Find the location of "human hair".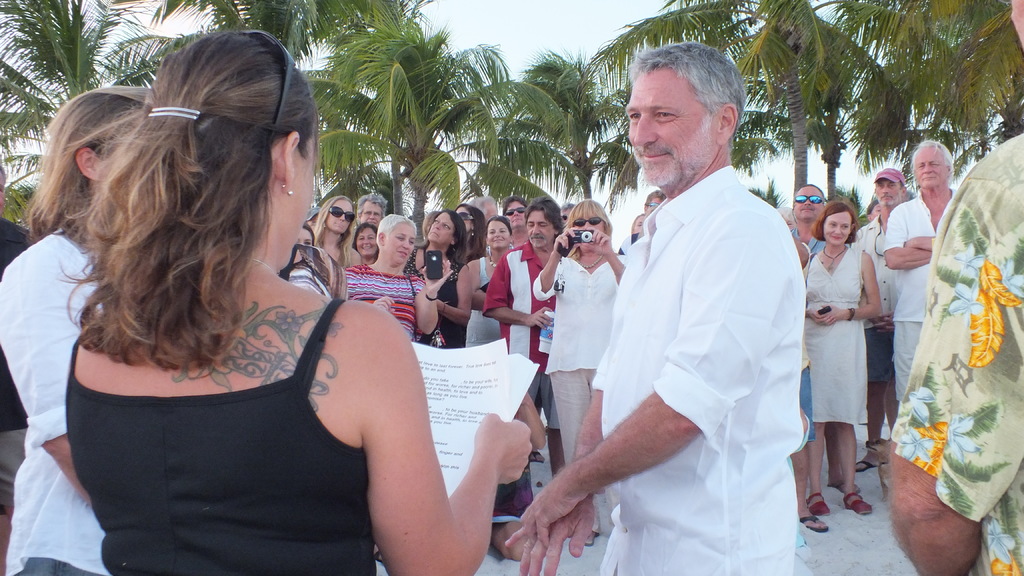
Location: bbox=[377, 213, 417, 242].
